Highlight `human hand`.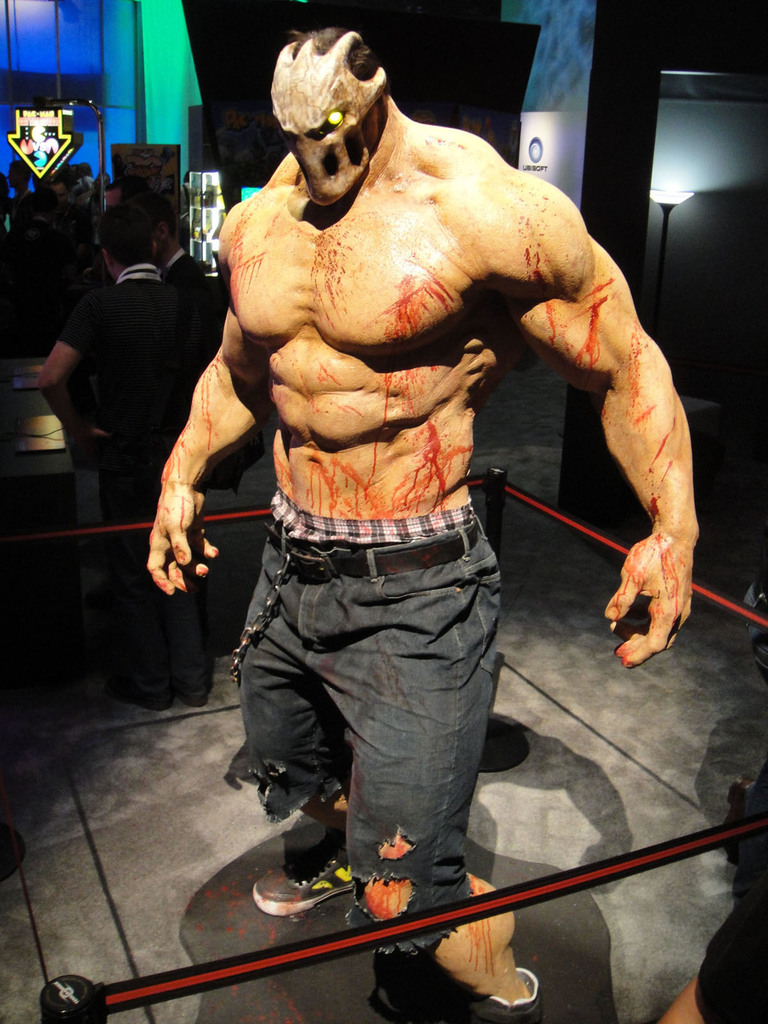
Highlighted region: (141,482,220,598).
